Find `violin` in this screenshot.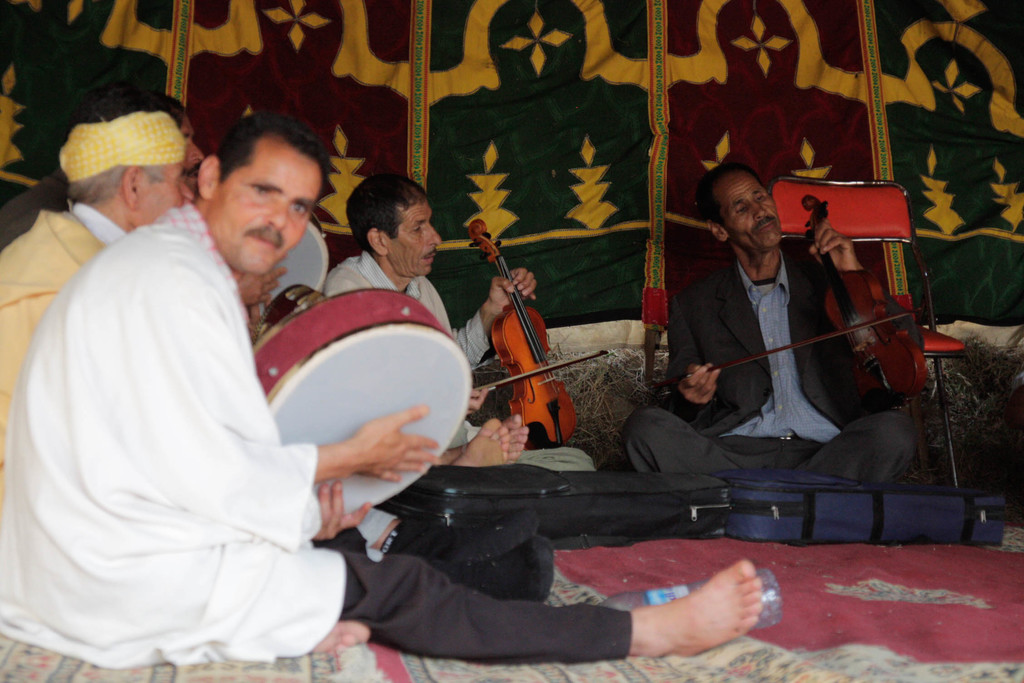
The bounding box for `violin` is (685,194,933,415).
